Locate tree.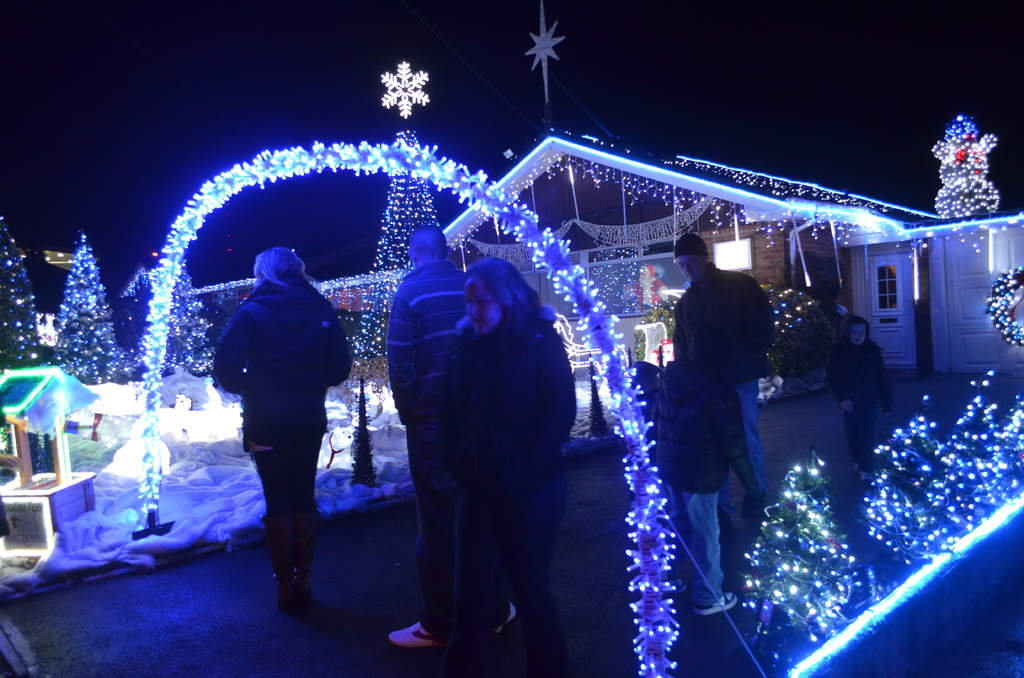
Bounding box: <box>44,222,131,385</box>.
